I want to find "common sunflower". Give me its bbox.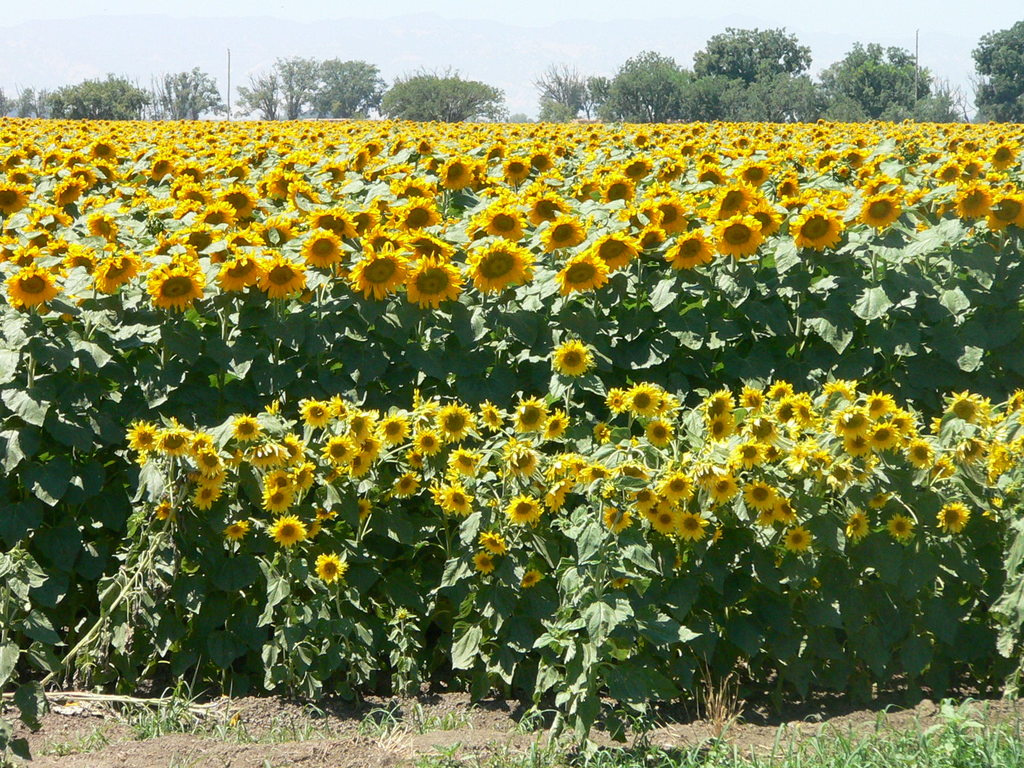
BBox(228, 515, 247, 535).
